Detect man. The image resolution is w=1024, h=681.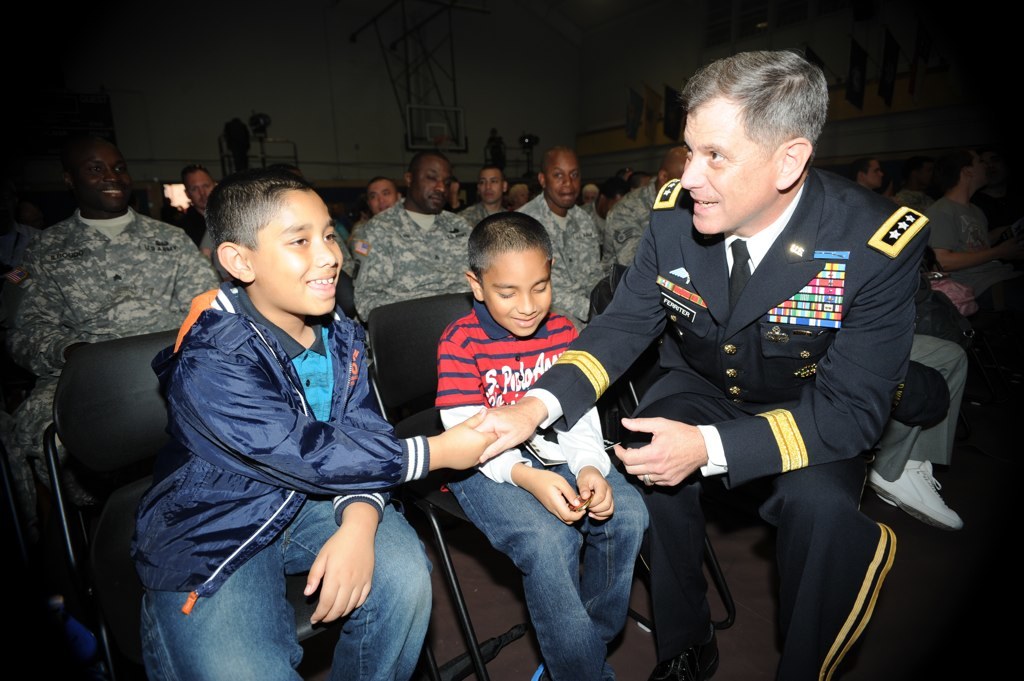
left=351, top=178, right=399, bottom=231.
